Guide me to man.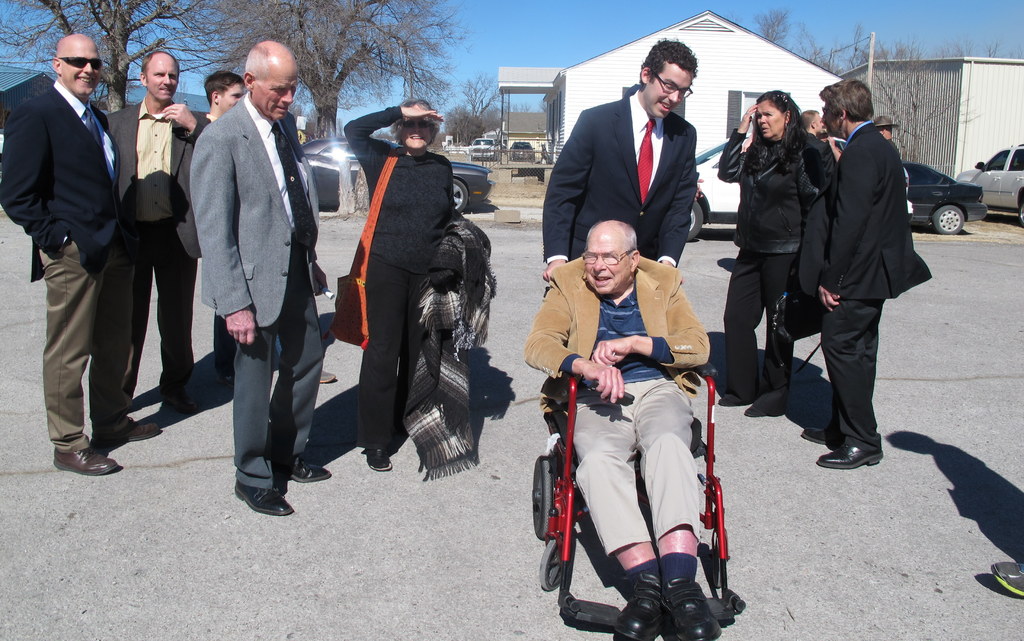
Guidance: (x1=99, y1=54, x2=215, y2=417).
